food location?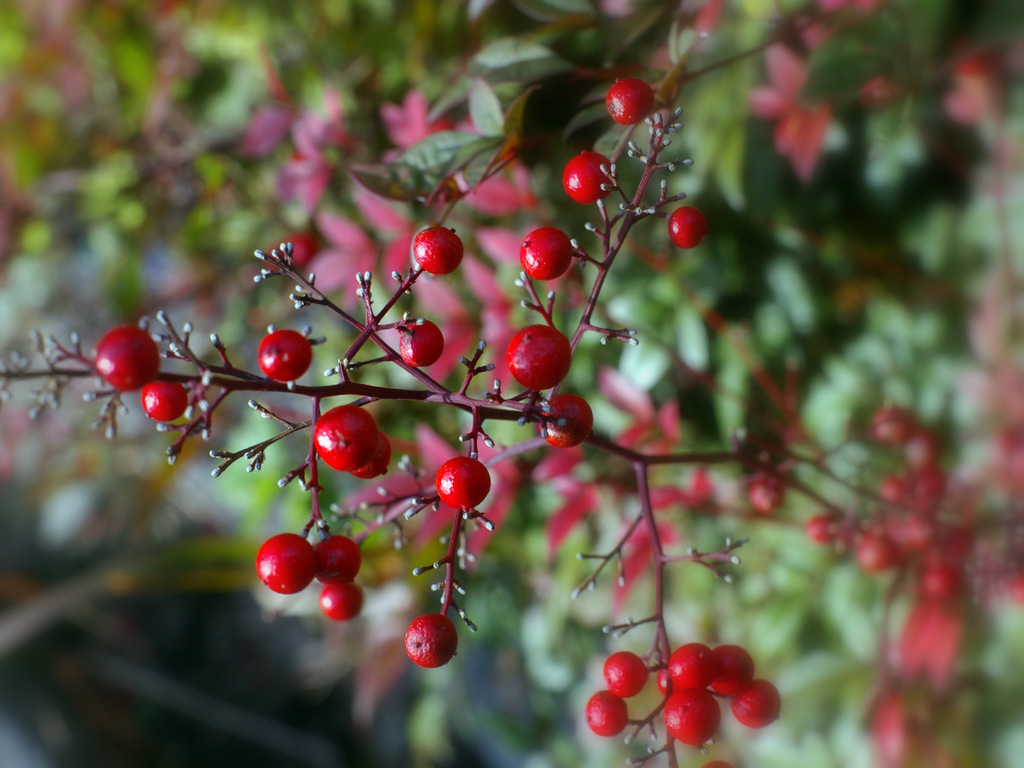
detection(354, 431, 392, 481)
